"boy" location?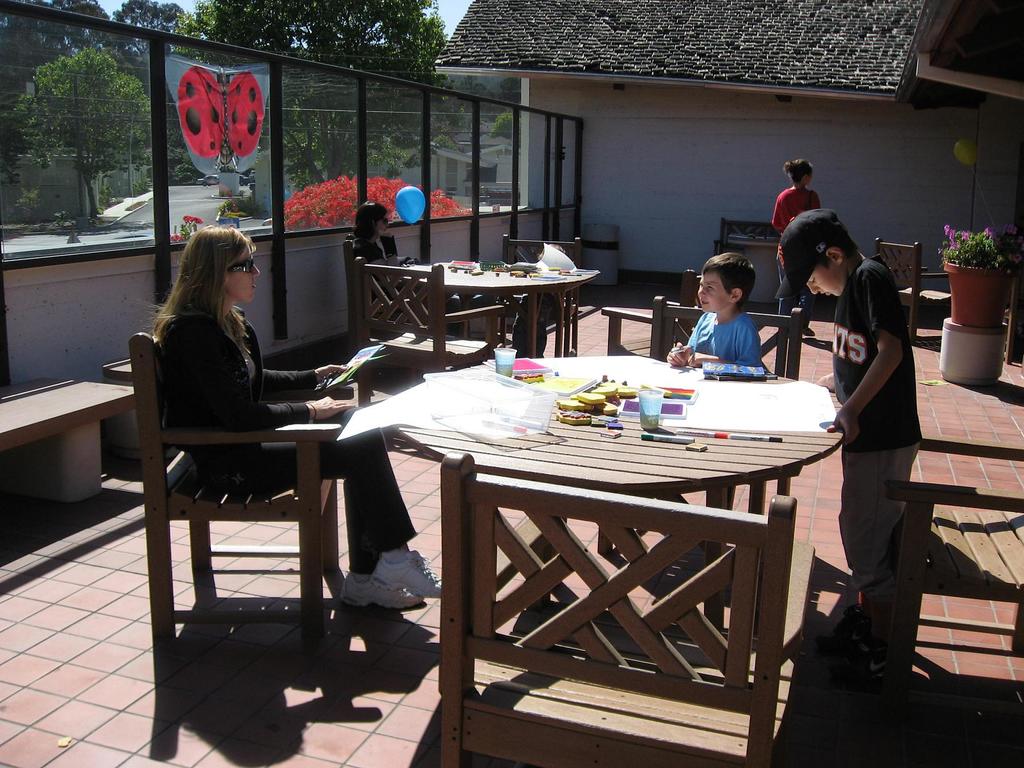
{"left": 655, "top": 250, "right": 769, "bottom": 380}
